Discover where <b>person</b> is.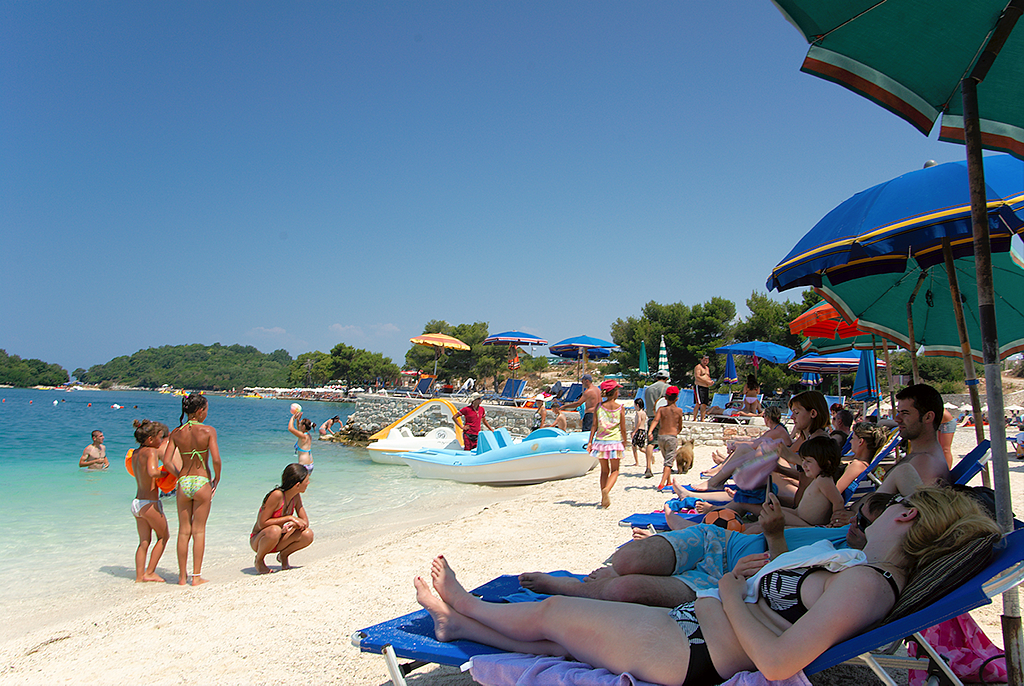
Discovered at (x1=316, y1=415, x2=345, y2=437).
